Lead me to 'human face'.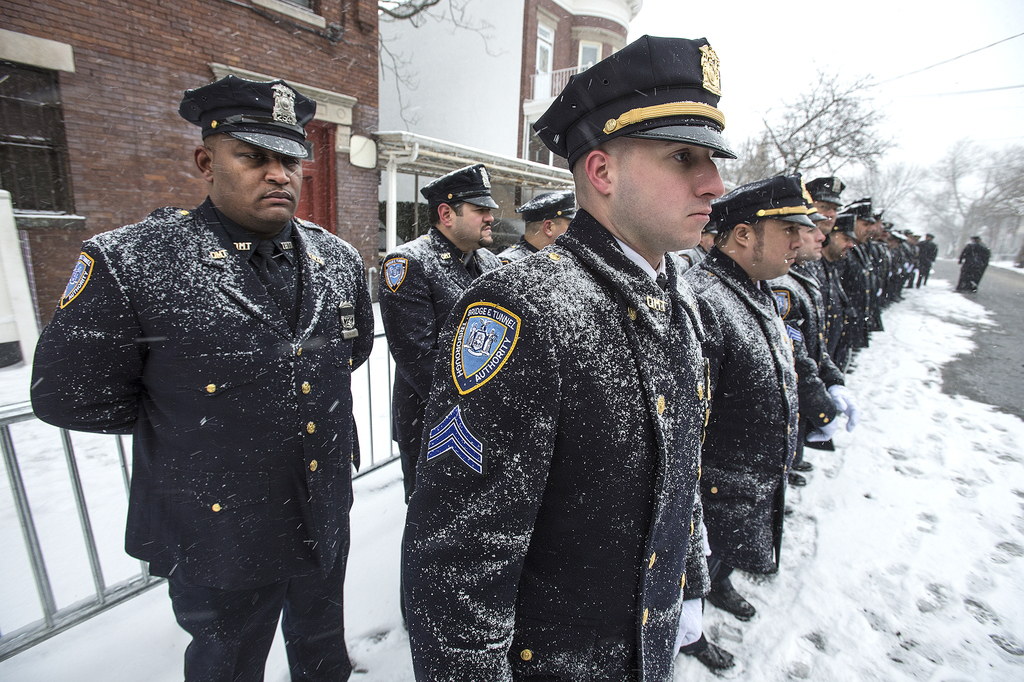
Lead to left=799, top=216, right=825, bottom=254.
